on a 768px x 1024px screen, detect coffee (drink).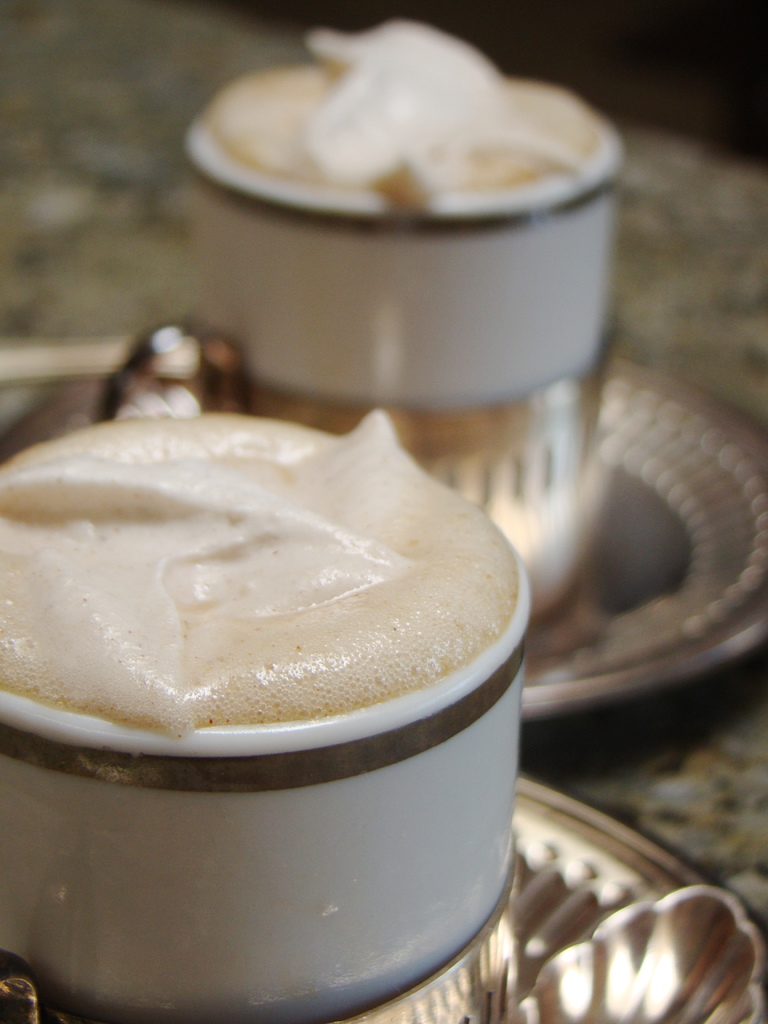
pyautogui.locateOnScreen(216, 13, 609, 202).
